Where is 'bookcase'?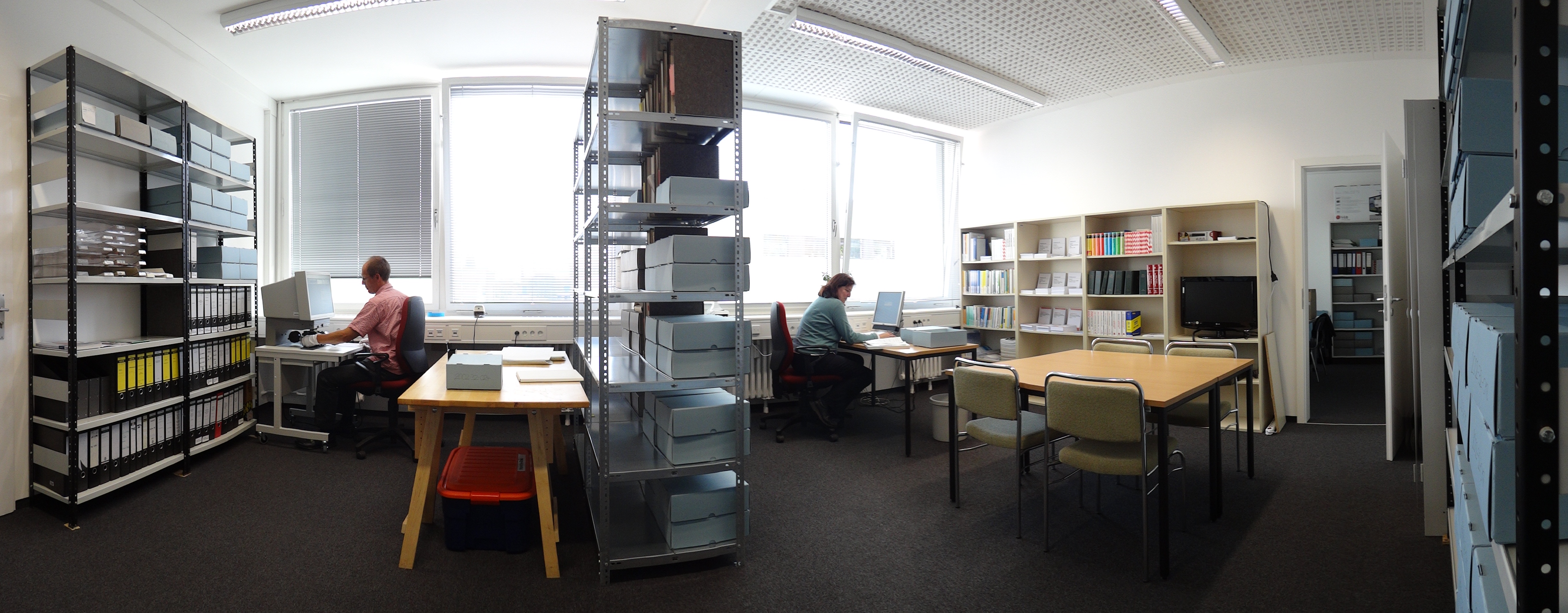
rect(424, 69, 442, 117).
